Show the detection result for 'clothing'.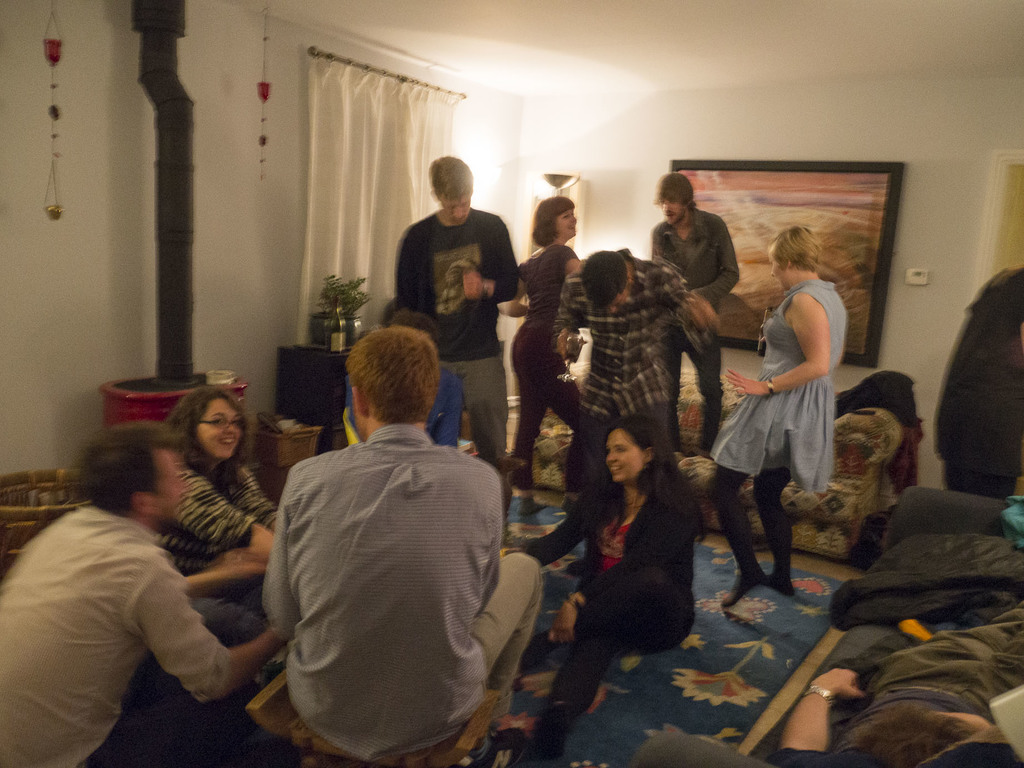
region(621, 724, 1023, 767).
